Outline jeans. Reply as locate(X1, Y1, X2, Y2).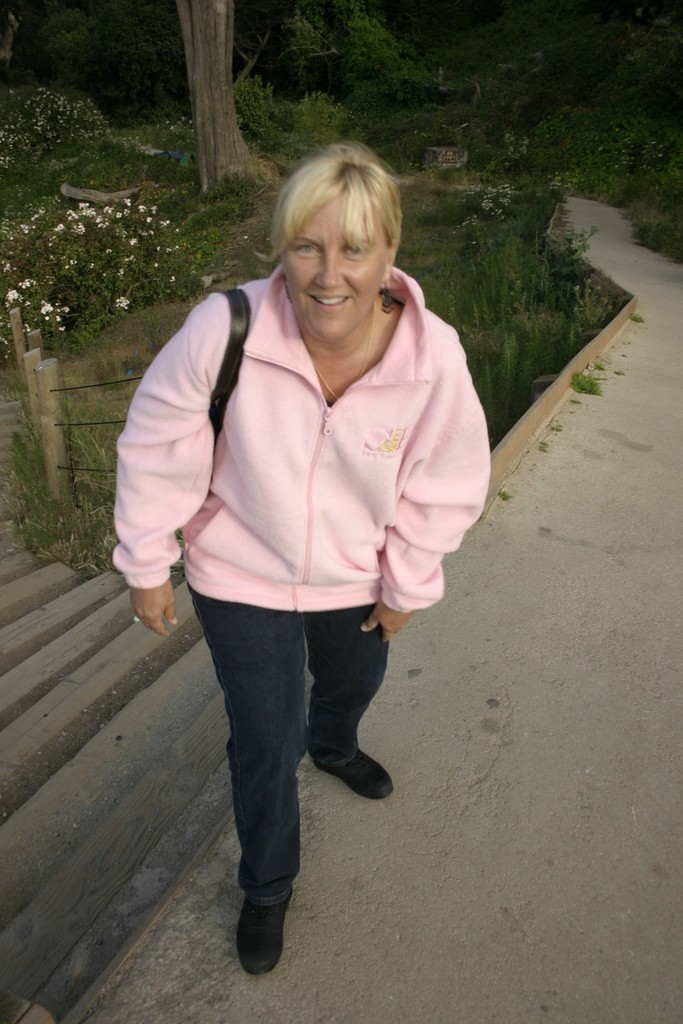
locate(190, 582, 386, 897).
